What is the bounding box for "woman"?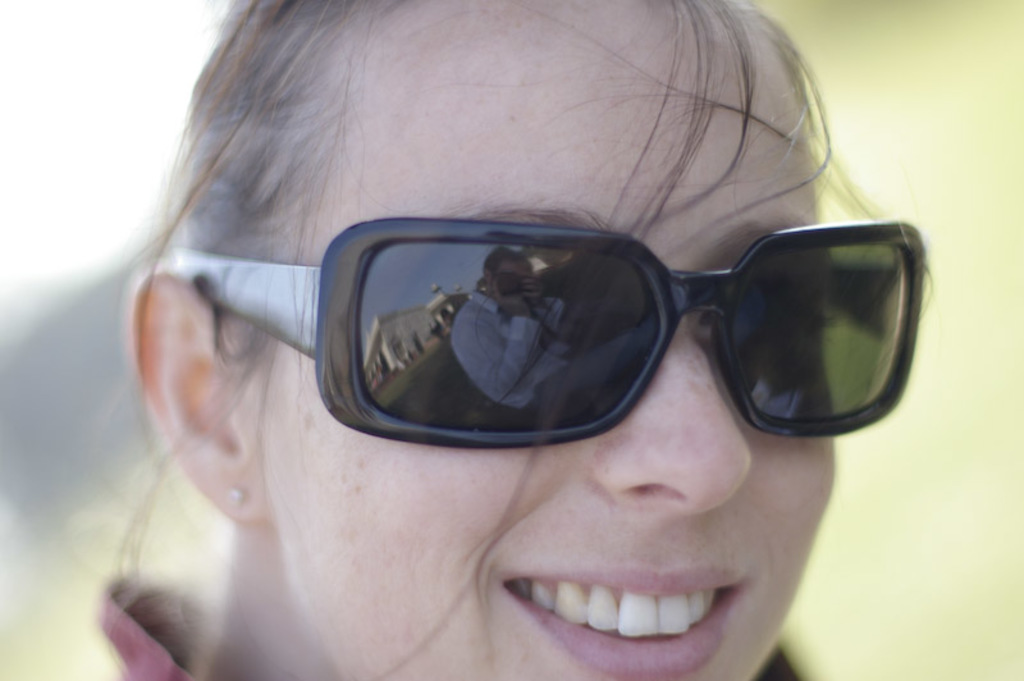
region(104, 1, 928, 680).
